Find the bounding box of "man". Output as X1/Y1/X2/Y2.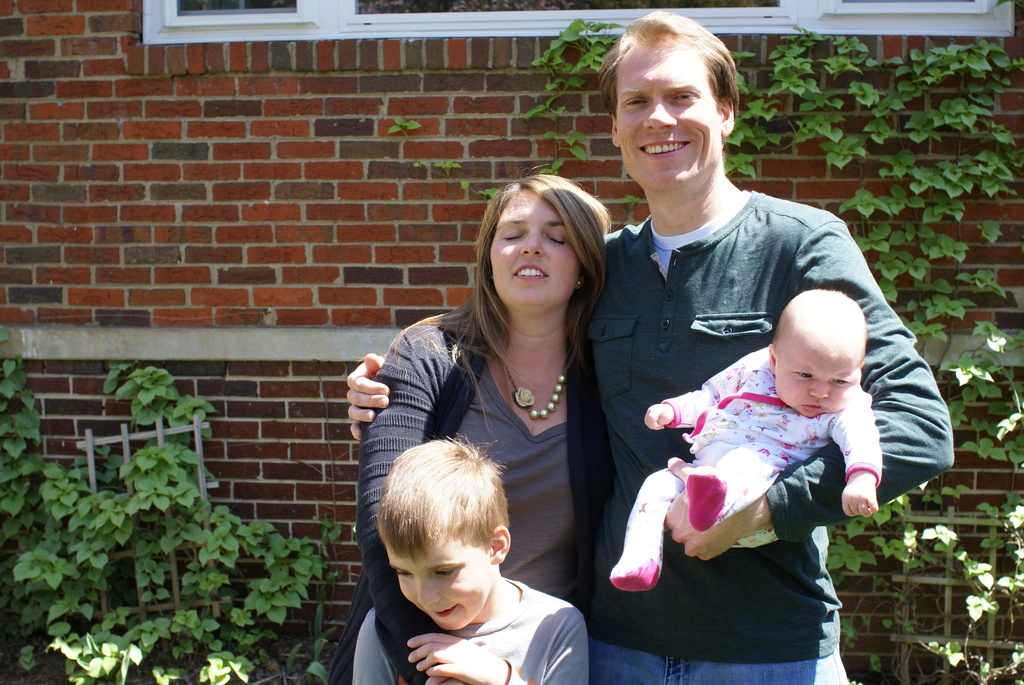
343/4/955/684.
